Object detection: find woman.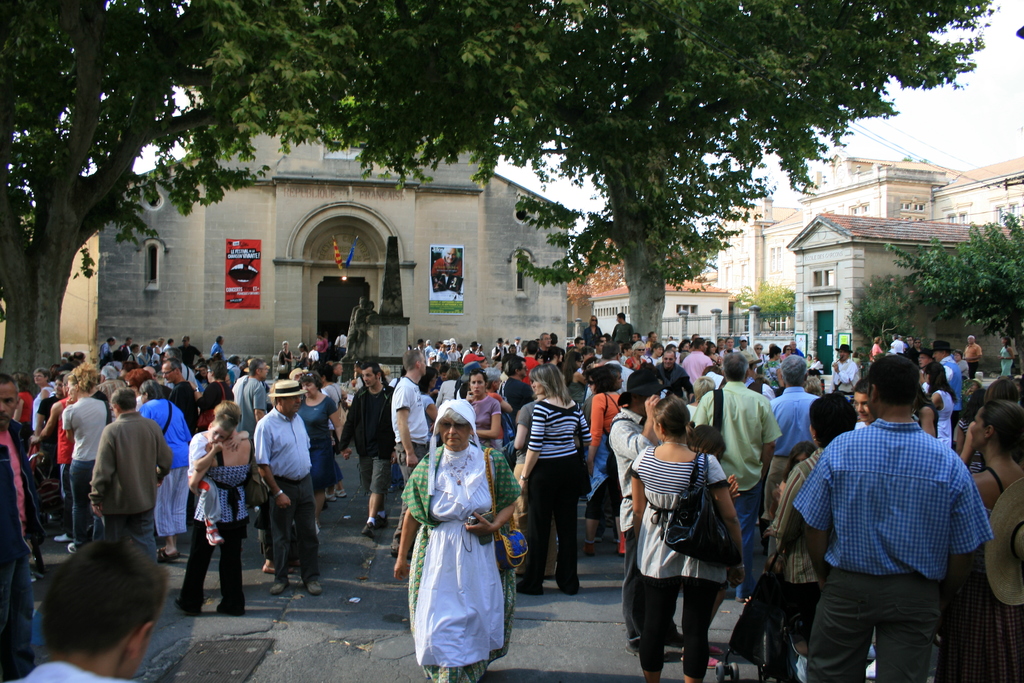
bbox=(995, 339, 1014, 373).
